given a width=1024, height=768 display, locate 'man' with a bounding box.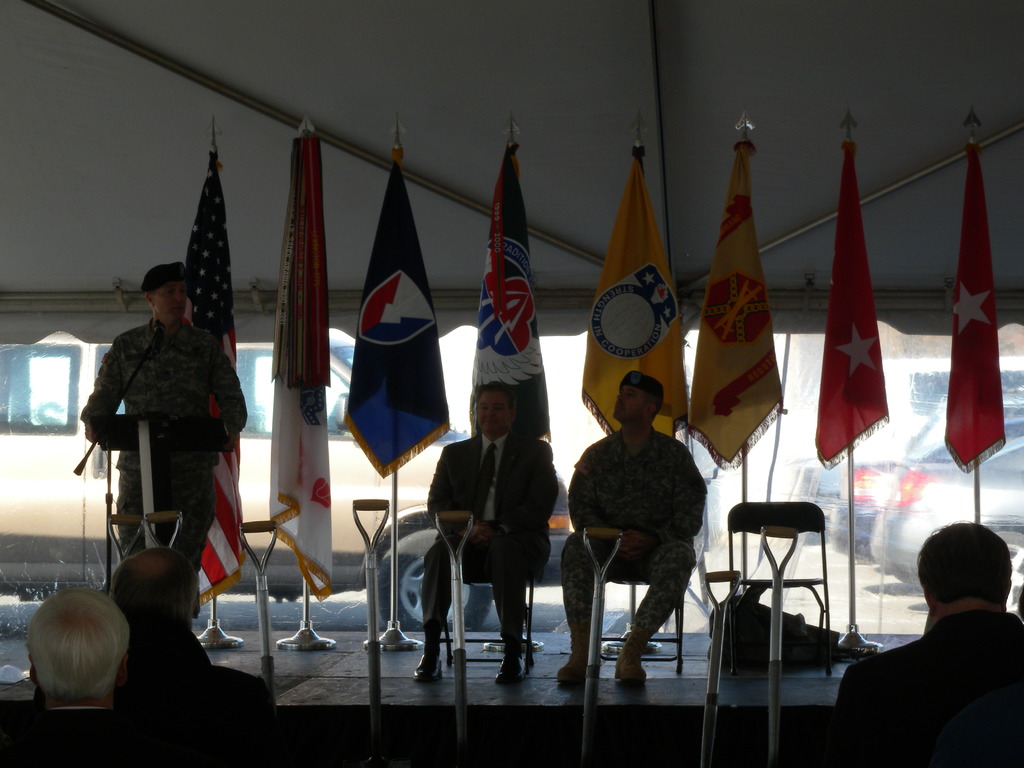
Located: <bbox>411, 376, 554, 685</bbox>.
